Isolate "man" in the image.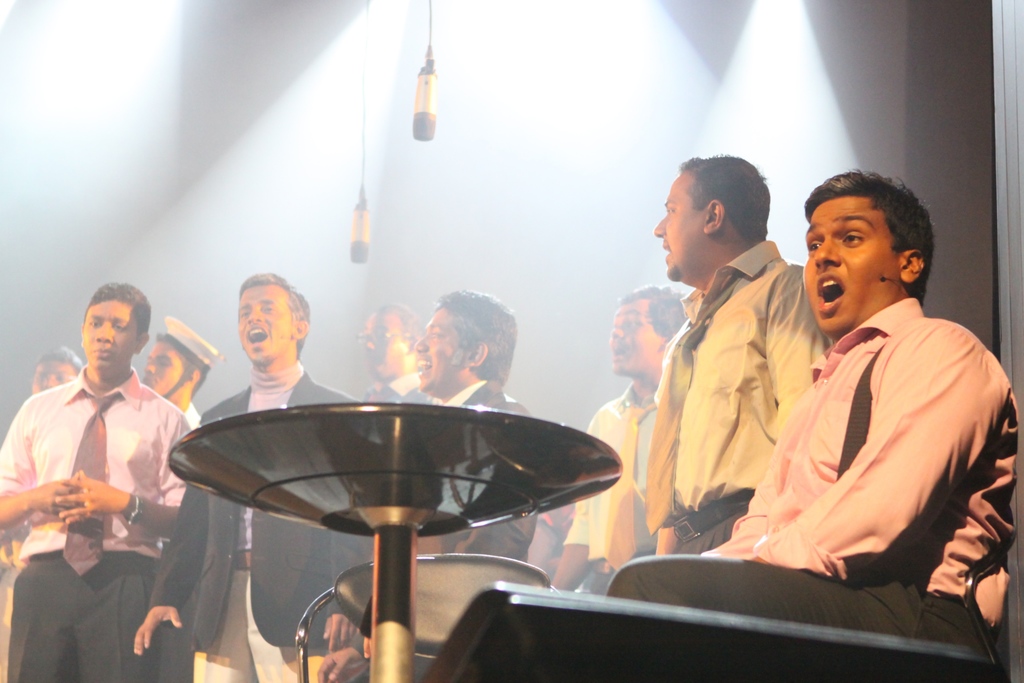
Isolated region: crop(372, 284, 559, 682).
